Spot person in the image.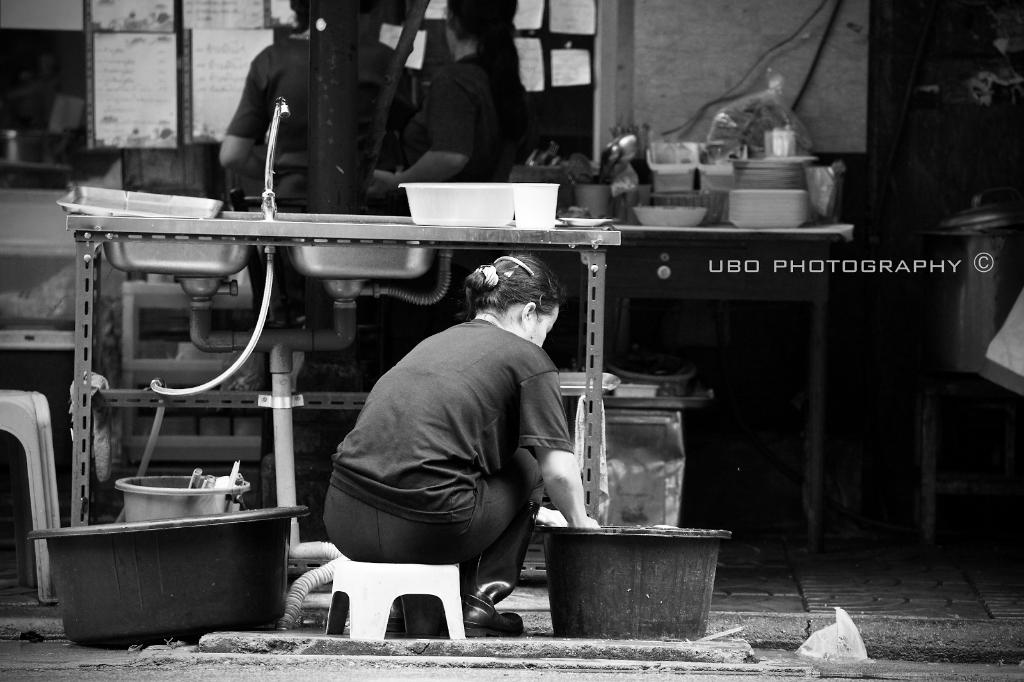
person found at crop(397, 0, 544, 198).
